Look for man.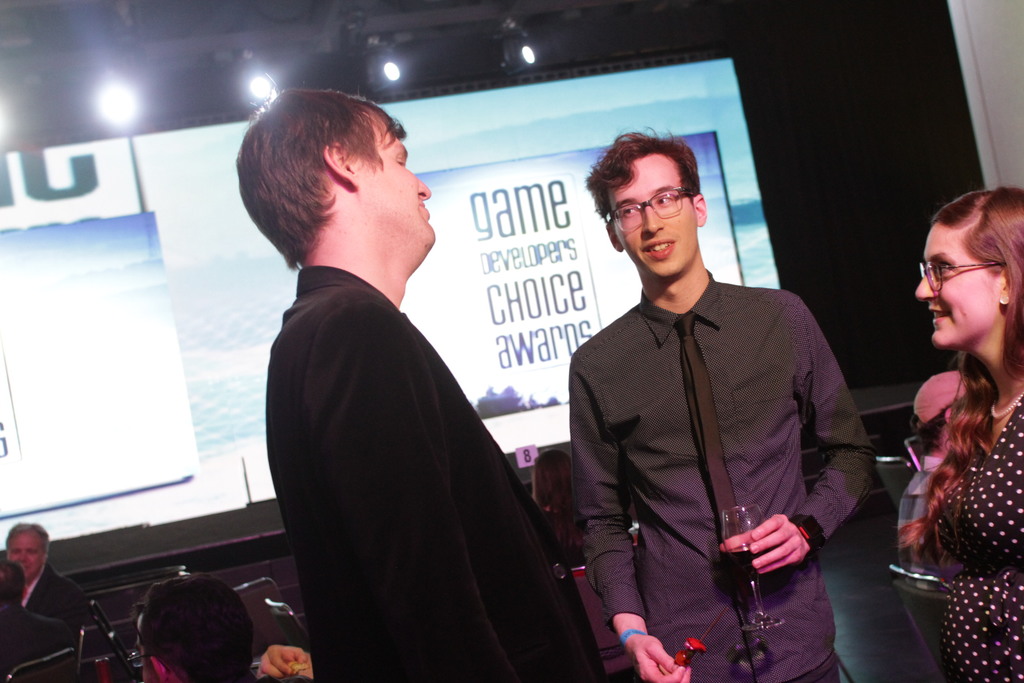
Found: (217,93,638,682).
